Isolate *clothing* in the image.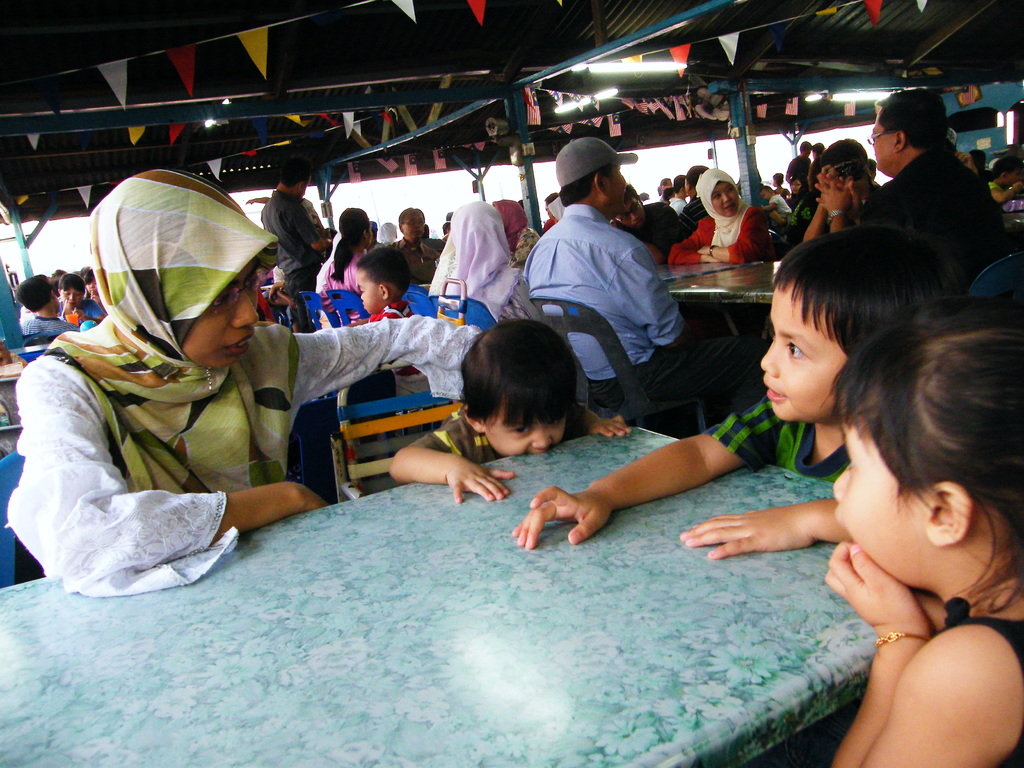
Isolated region: [317,249,372,319].
